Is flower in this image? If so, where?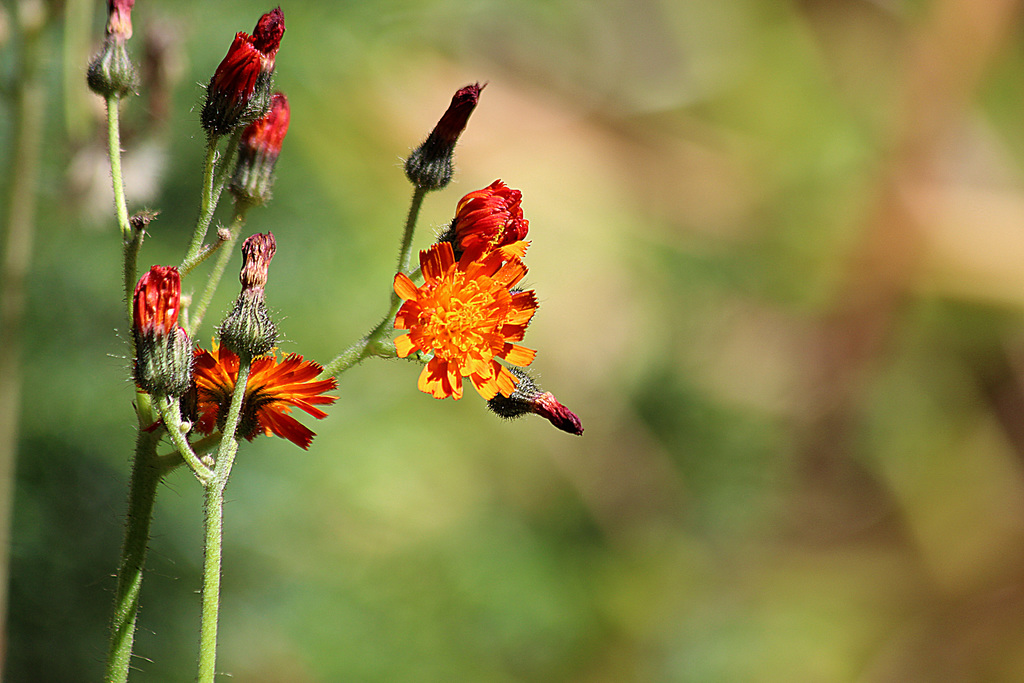
Yes, at (x1=522, y1=390, x2=586, y2=439).
